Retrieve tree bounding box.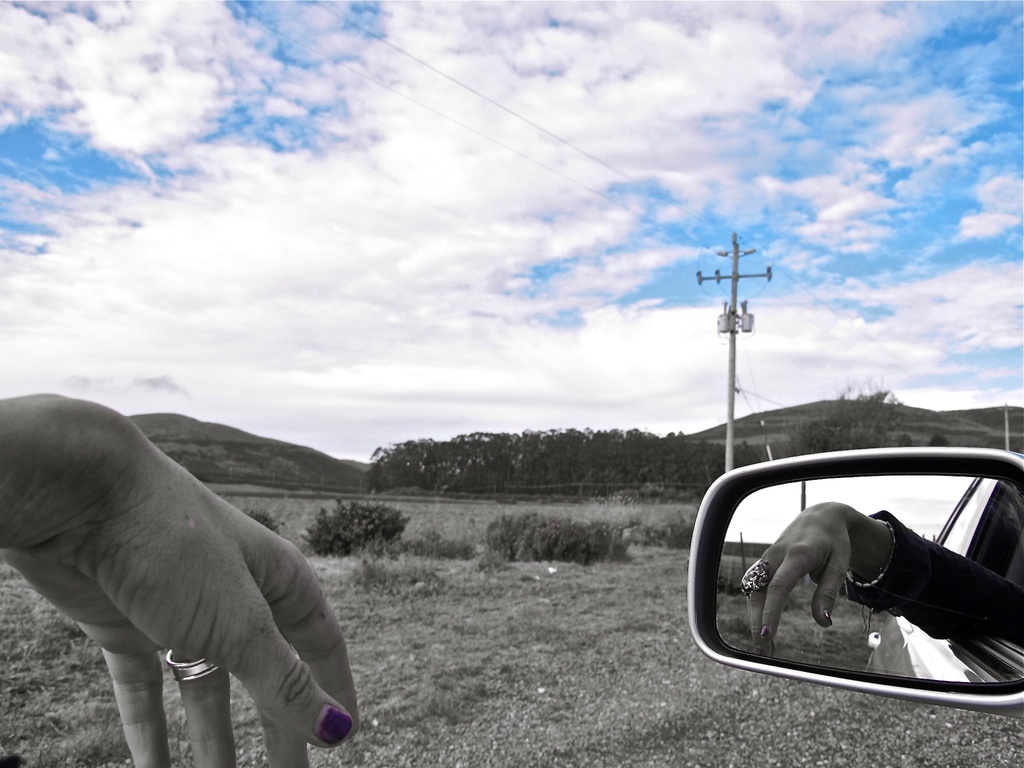
Bounding box: 784, 382, 916, 465.
